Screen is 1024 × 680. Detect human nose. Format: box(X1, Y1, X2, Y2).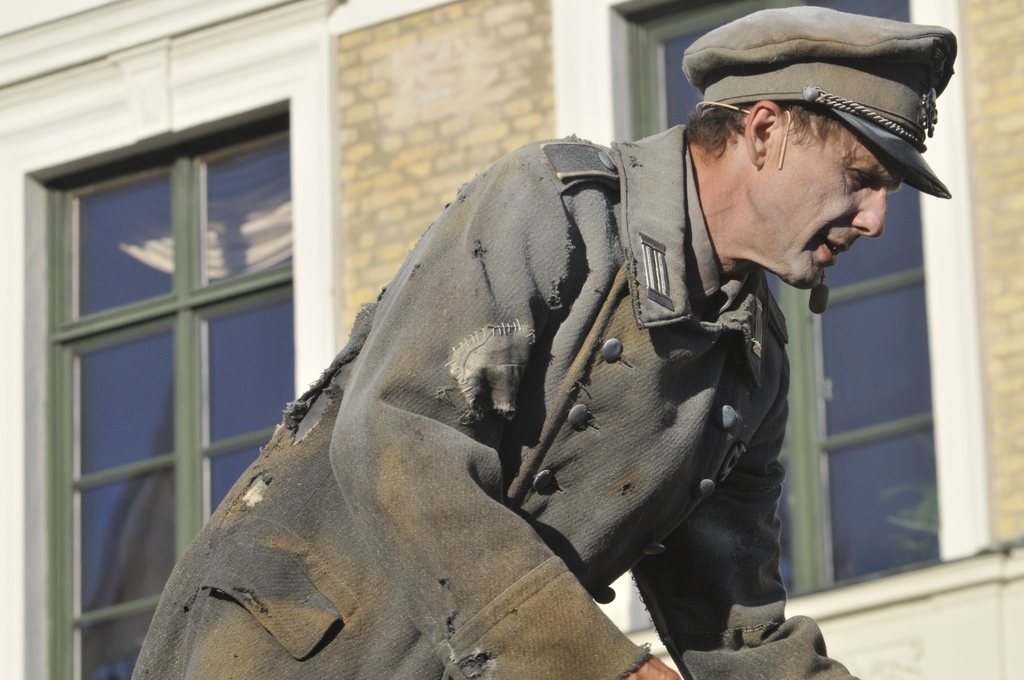
box(849, 190, 890, 241).
